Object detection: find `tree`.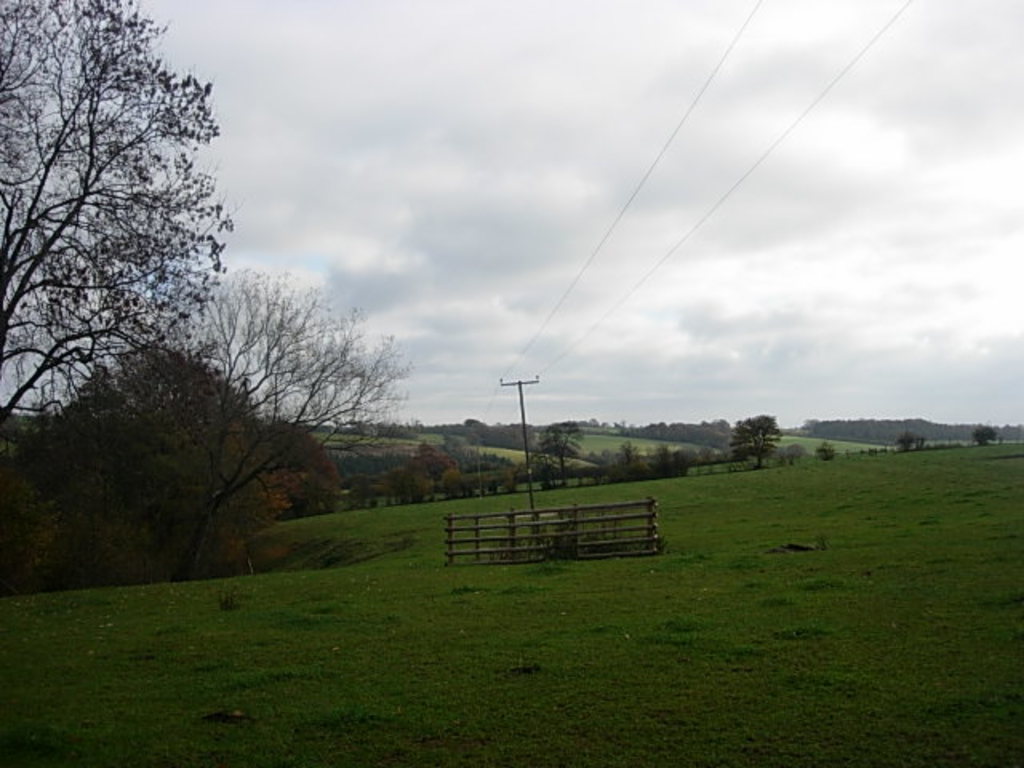
<region>789, 411, 1022, 454</region>.
